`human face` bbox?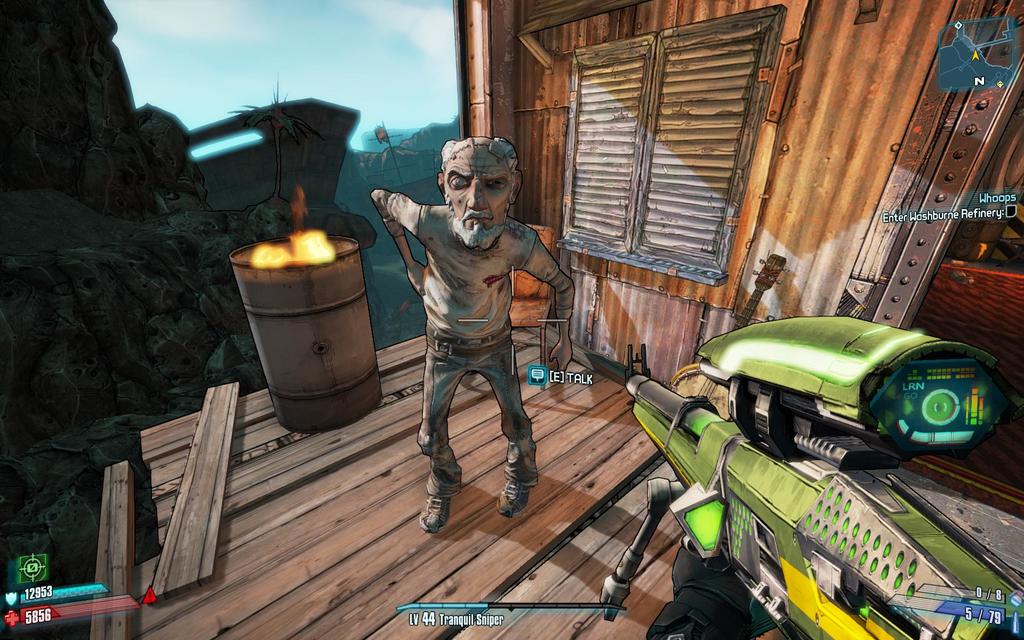
box(444, 153, 514, 240)
